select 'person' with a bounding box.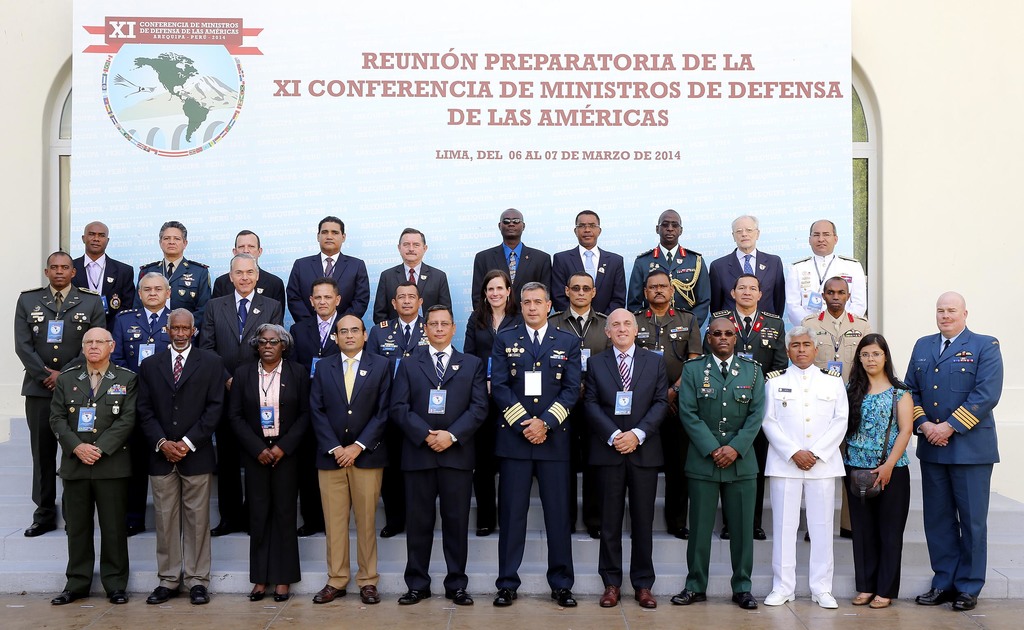
bbox=(372, 286, 443, 376).
